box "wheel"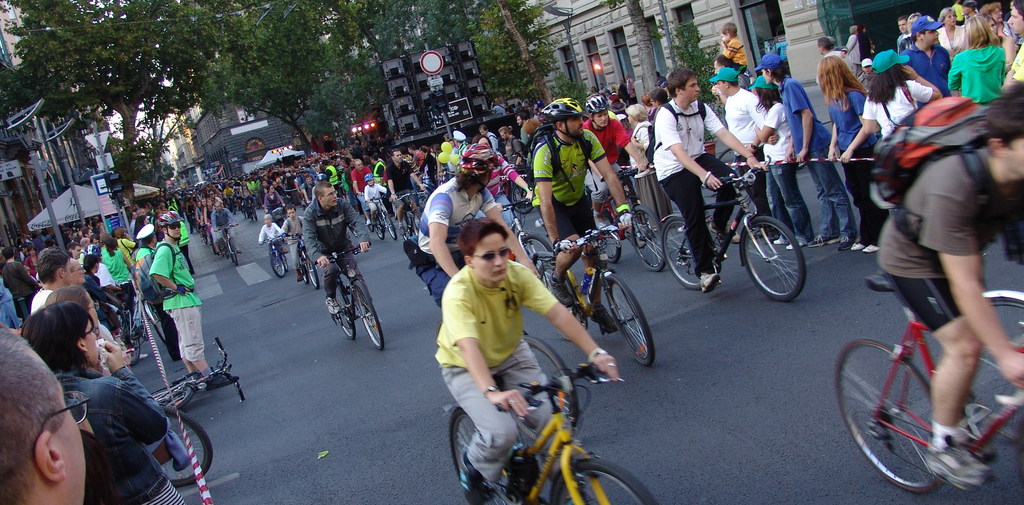
region(387, 212, 396, 238)
